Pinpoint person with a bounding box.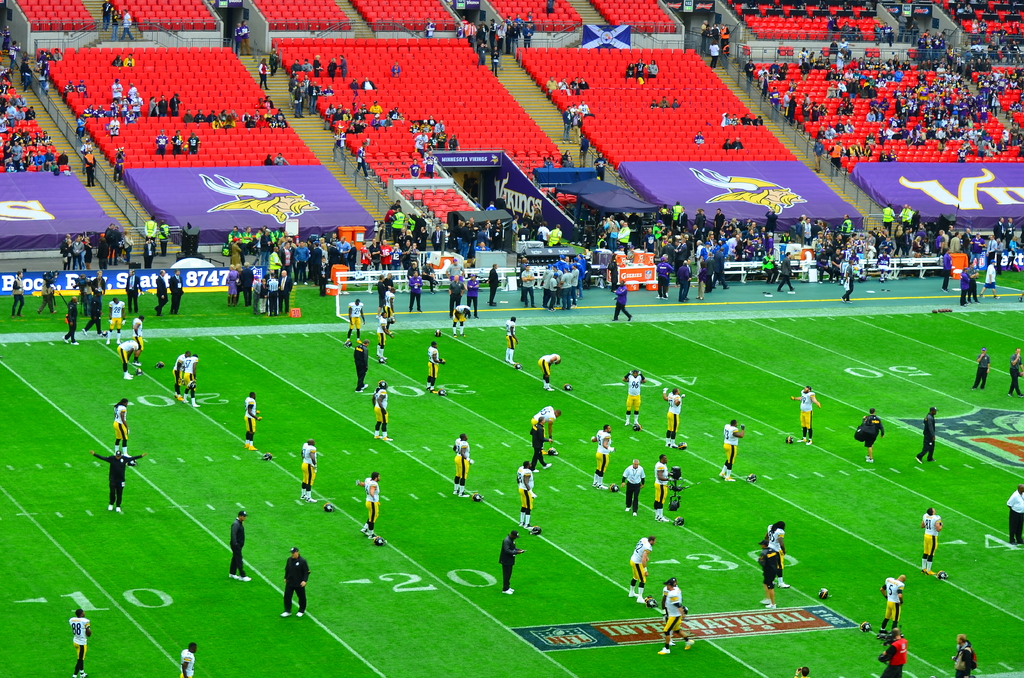
[112,58,124,71].
